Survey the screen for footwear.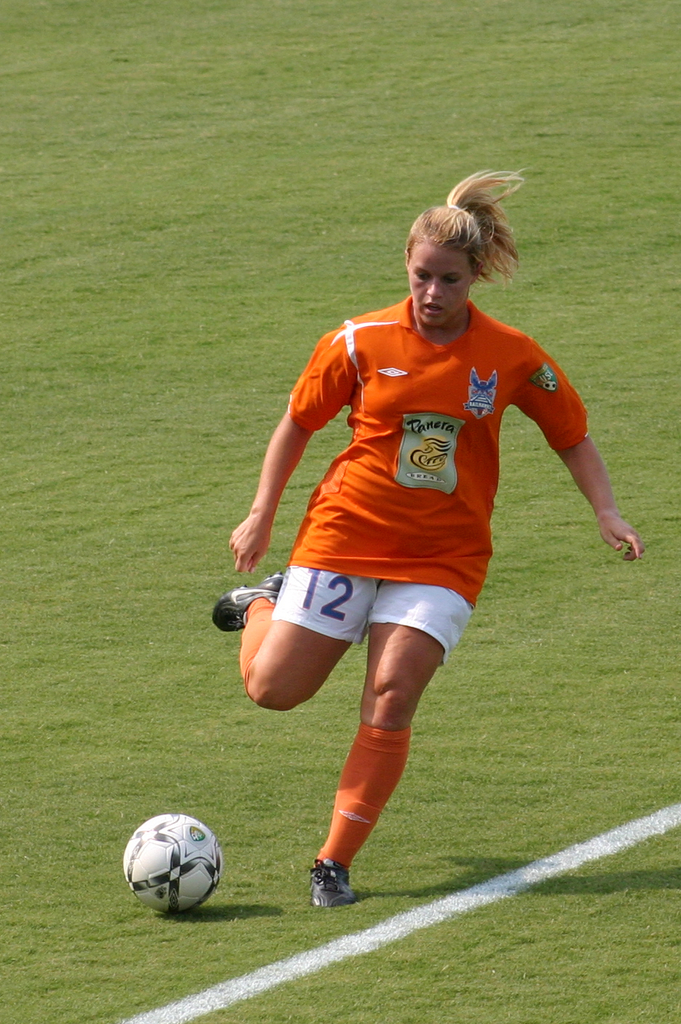
Survey found: <box>300,865,359,920</box>.
